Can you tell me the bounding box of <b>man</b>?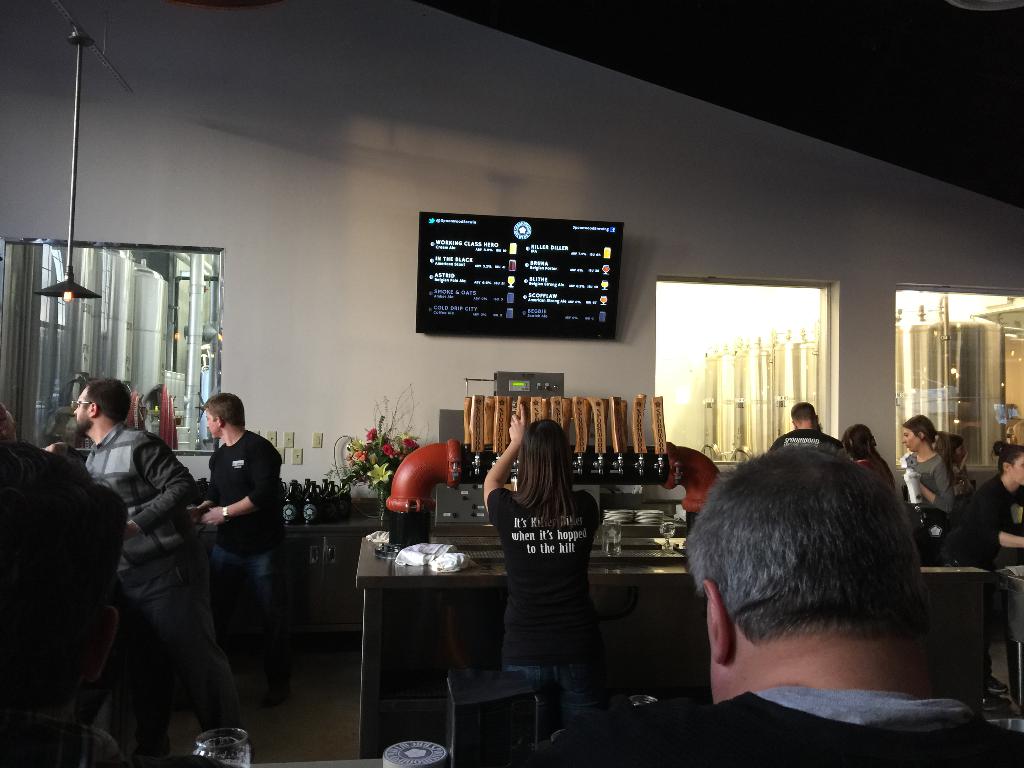
pyautogui.locateOnScreen(945, 442, 1023, 596).
